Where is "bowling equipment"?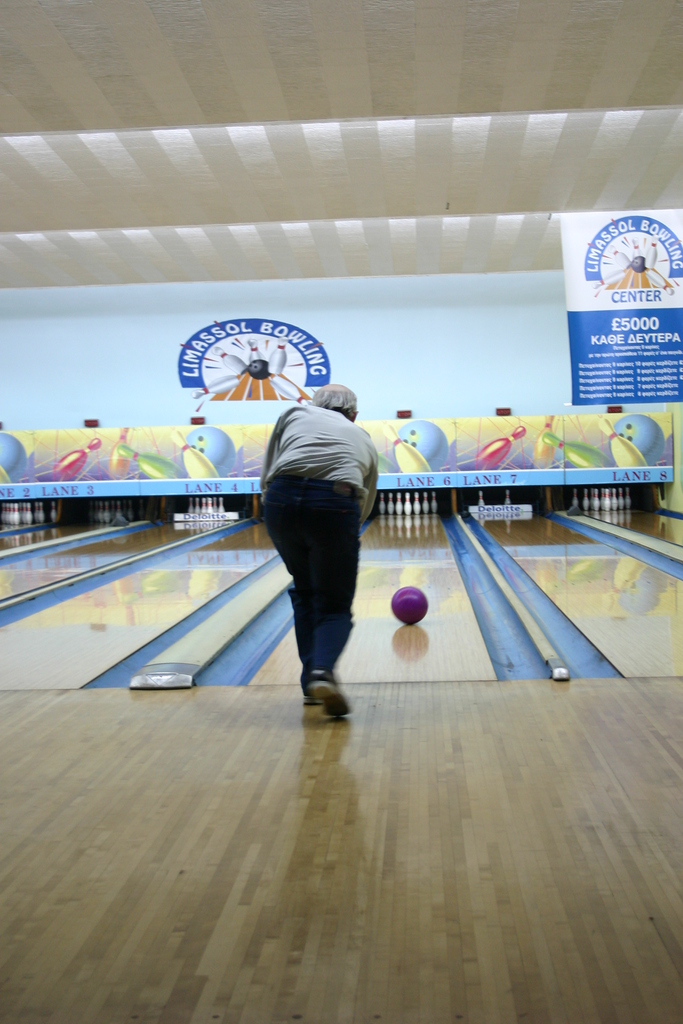
[386, 582, 428, 630].
